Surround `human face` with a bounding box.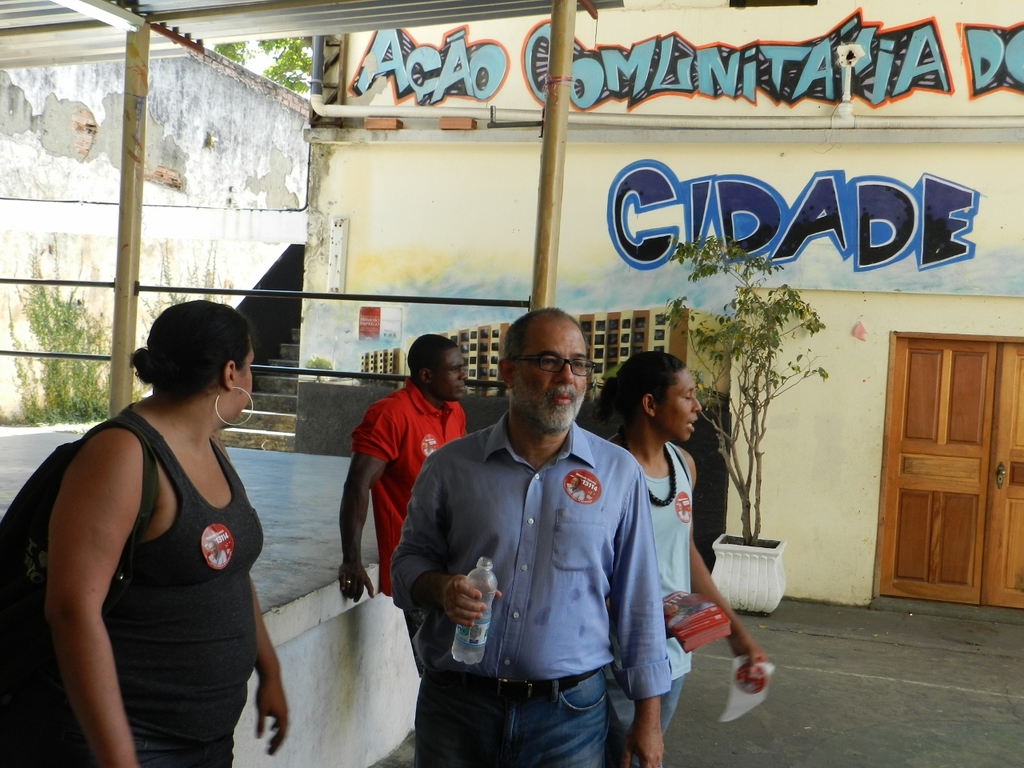
[514, 313, 594, 429].
